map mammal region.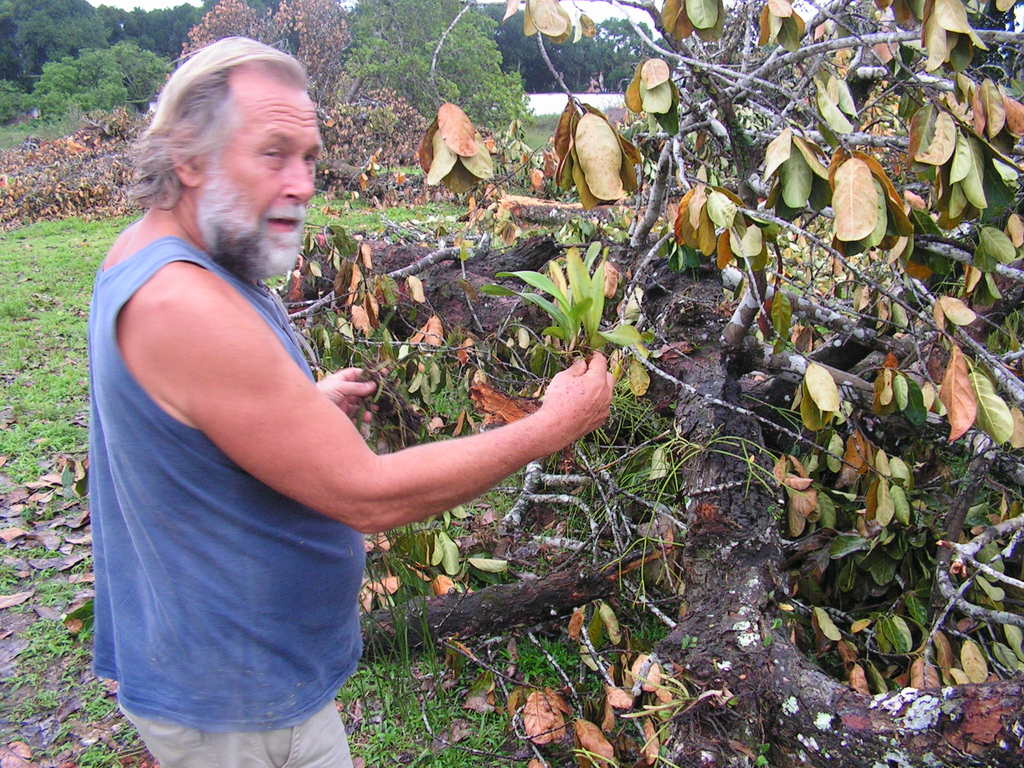
Mapped to (x1=88, y1=35, x2=619, y2=765).
